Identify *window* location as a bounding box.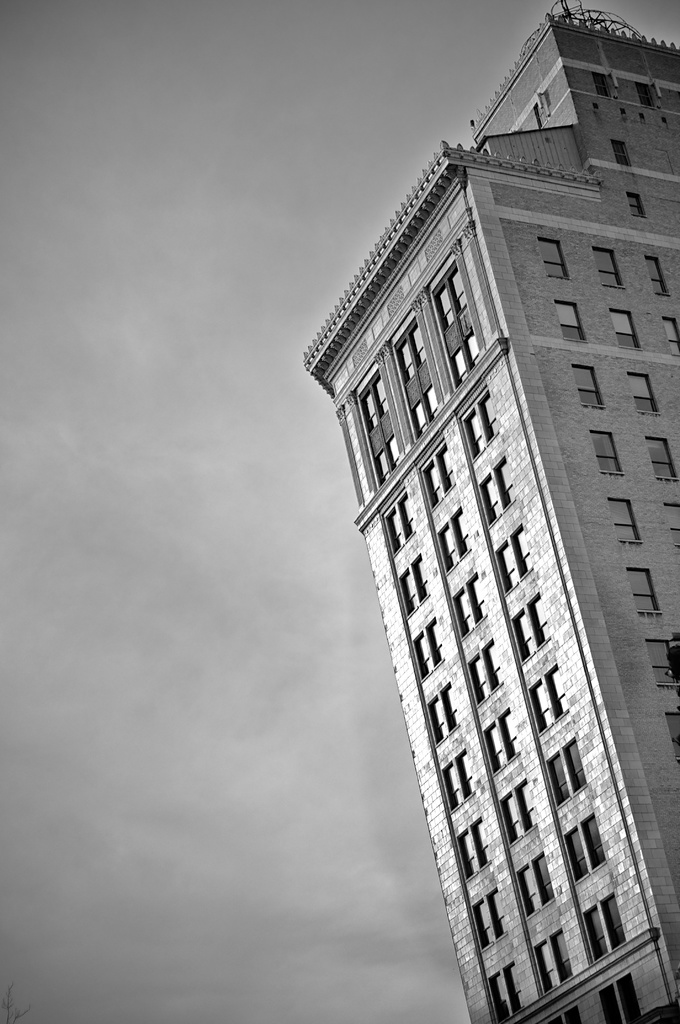
BBox(411, 395, 432, 440).
